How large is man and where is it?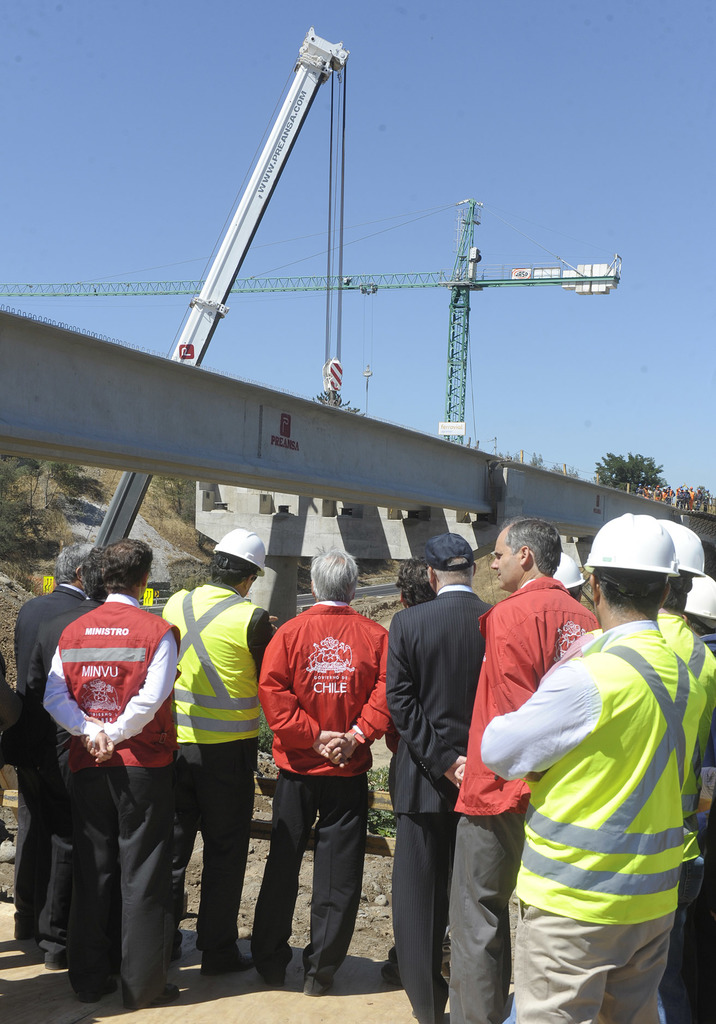
Bounding box: (x1=161, y1=526, x2=280, y2=972).
